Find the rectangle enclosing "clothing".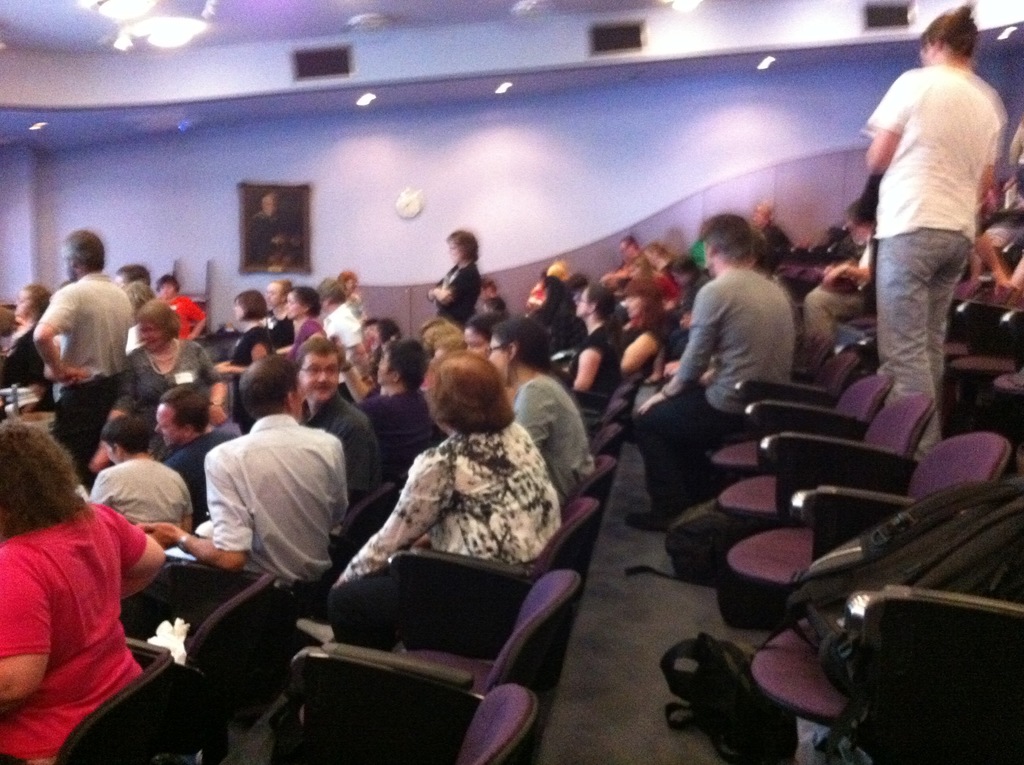
x1=13, y1=471, x2=155, y2=736.
